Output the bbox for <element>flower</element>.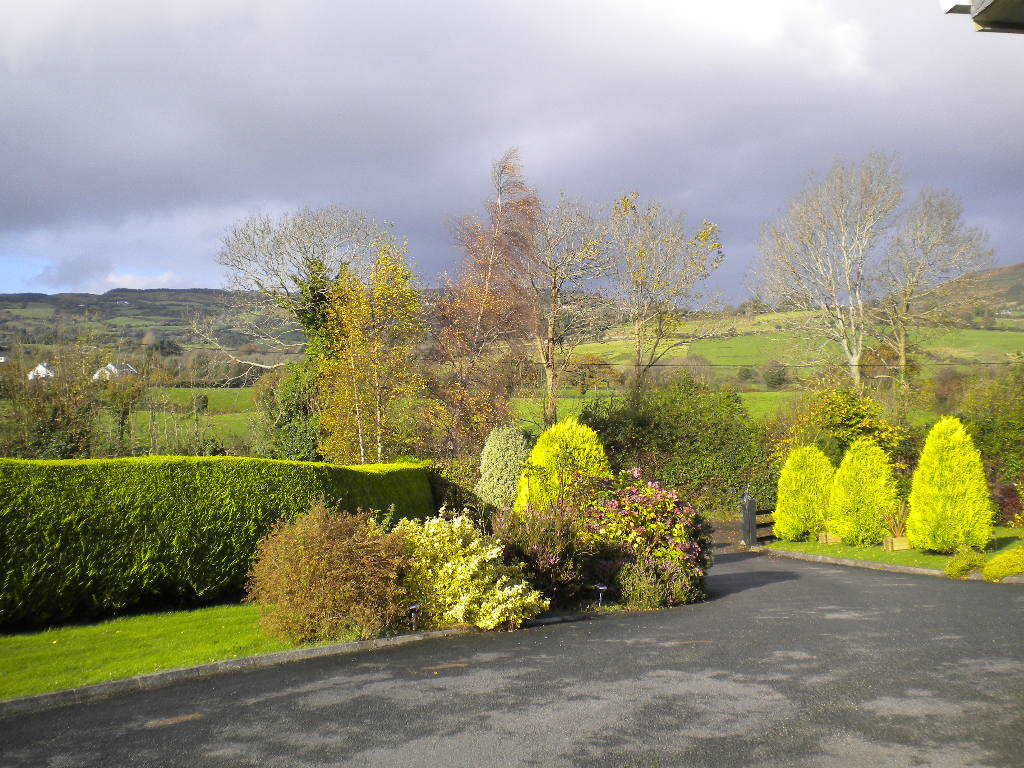
bbox=(598, 523, 609, 531).
